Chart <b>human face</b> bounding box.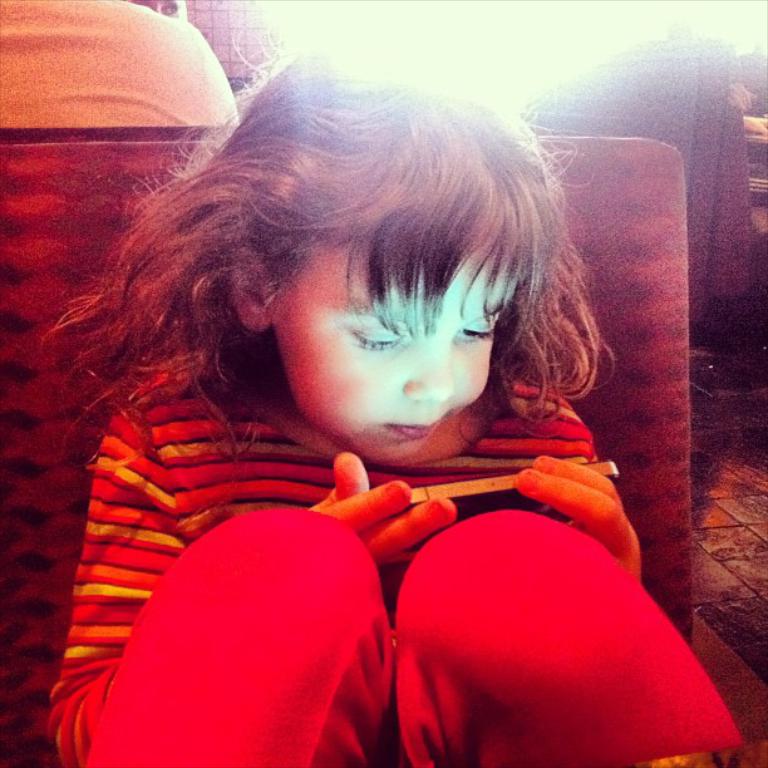
Charted: [272,238,516,466].
